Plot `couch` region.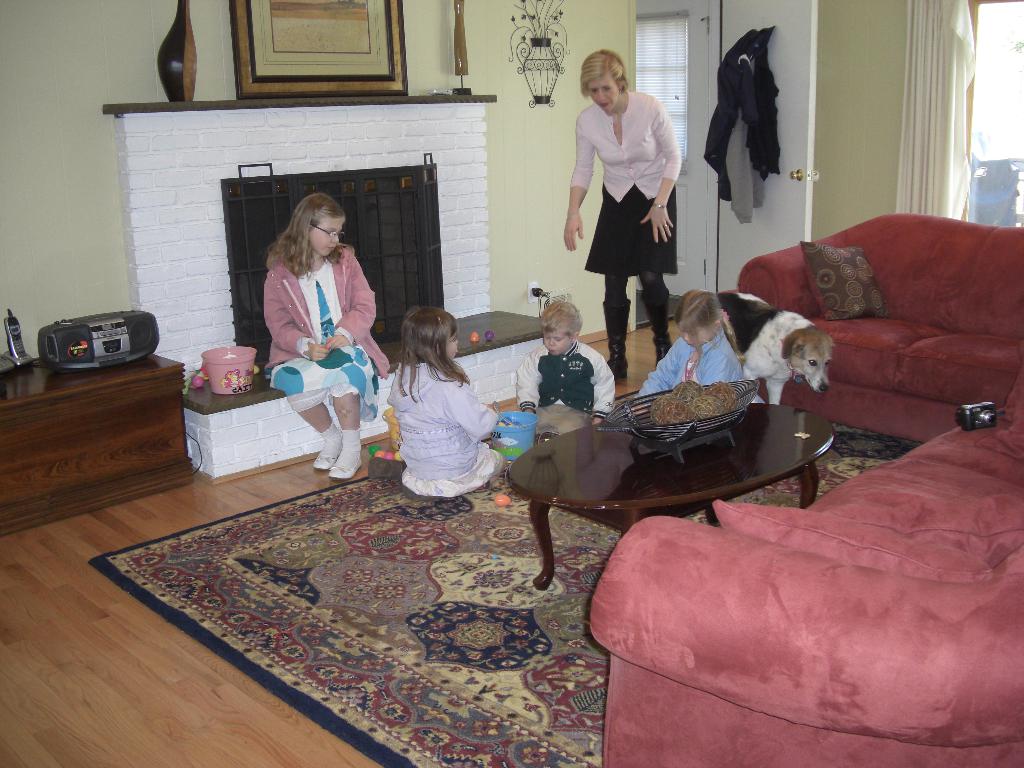
Plotted at <region>698, 198, 1023, 454</region>.
